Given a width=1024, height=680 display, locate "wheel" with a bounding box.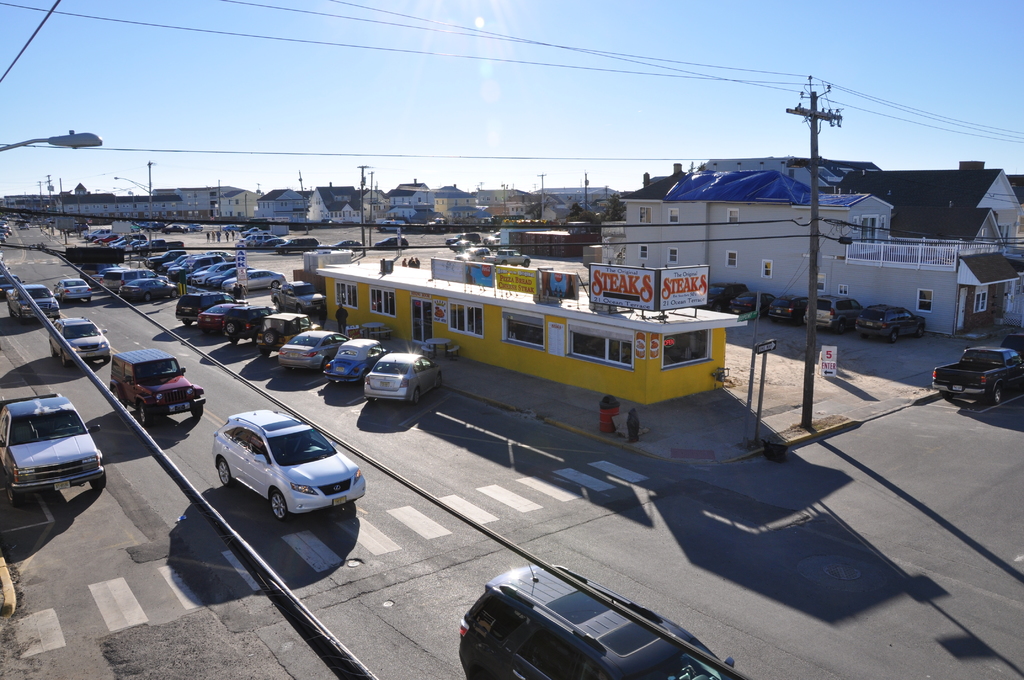
Located: (170,287,179,298).
